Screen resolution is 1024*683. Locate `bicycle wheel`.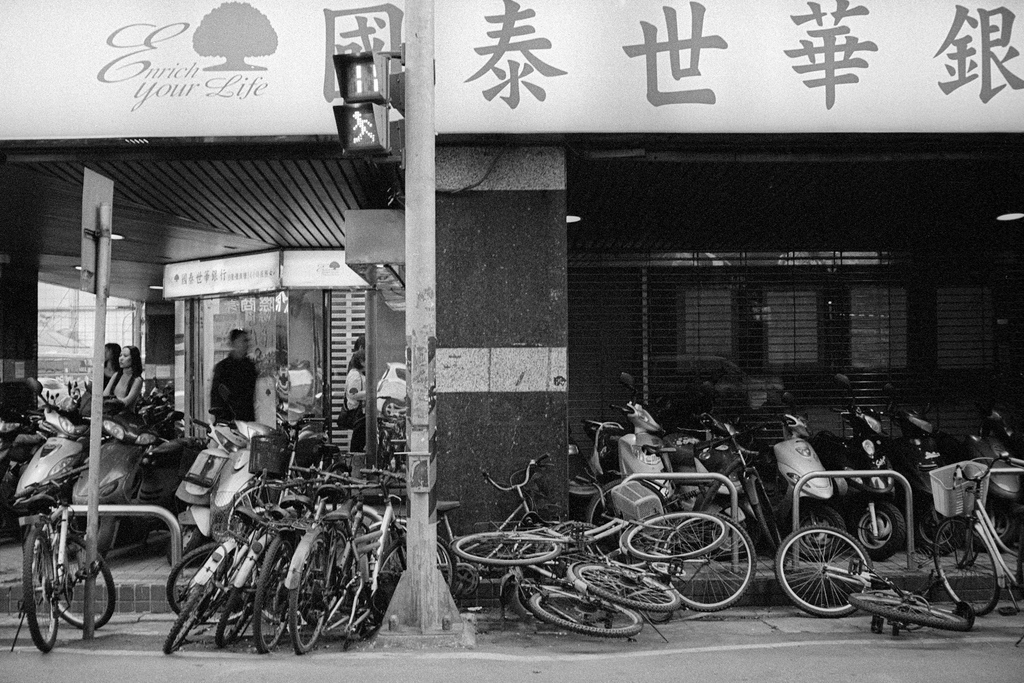
{"x1": 291, "y1": 539, "x2": 332, "y2": 652}.
